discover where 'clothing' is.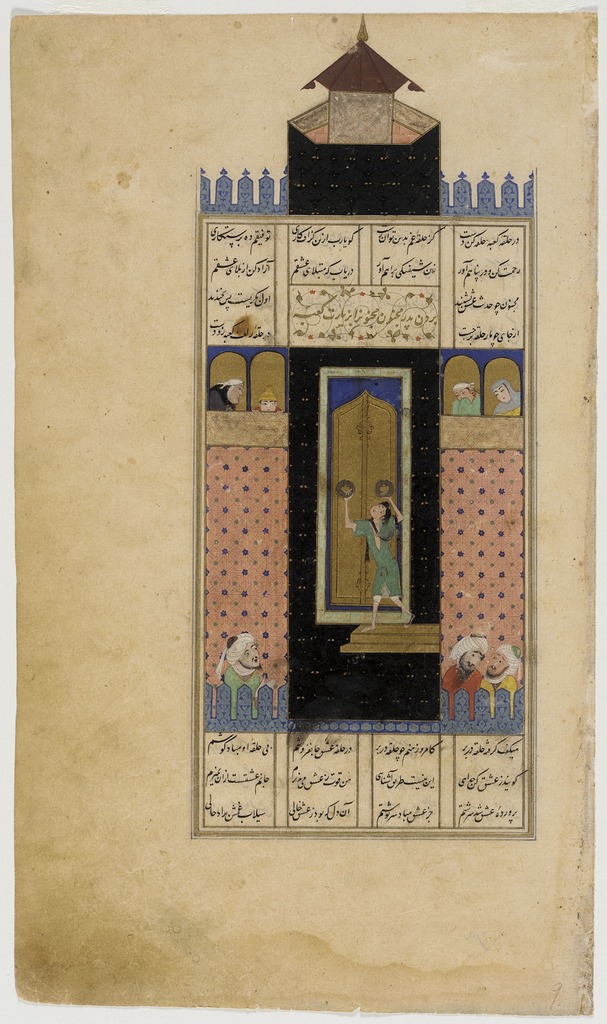
Discovered at box(353, 520, 402, 598).
